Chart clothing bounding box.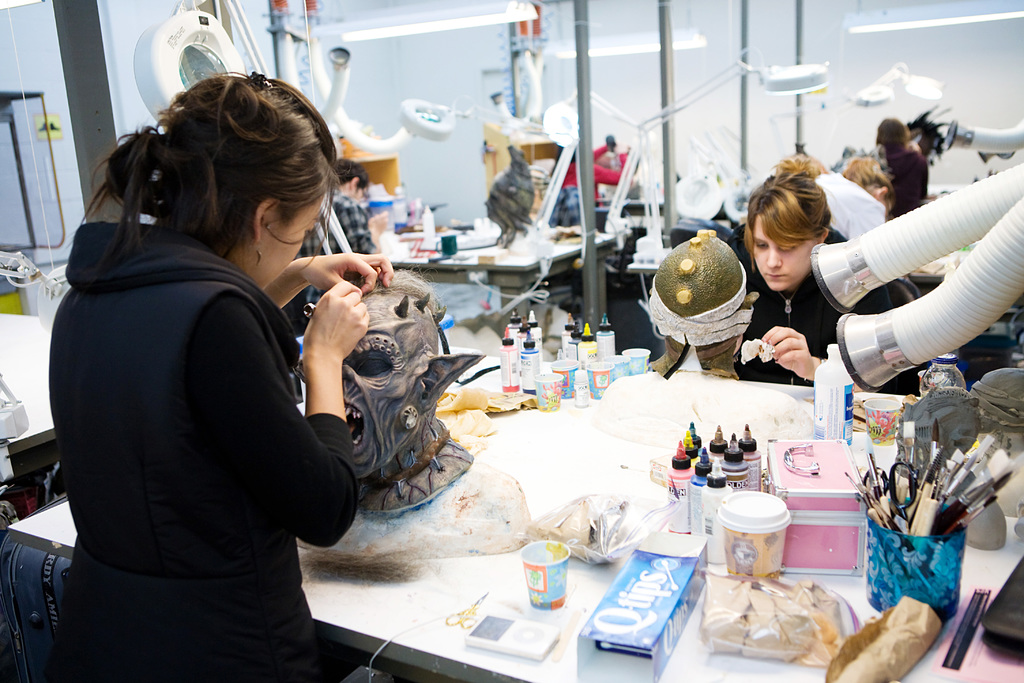
Charted: bbox(297, 192, 378, 325).
